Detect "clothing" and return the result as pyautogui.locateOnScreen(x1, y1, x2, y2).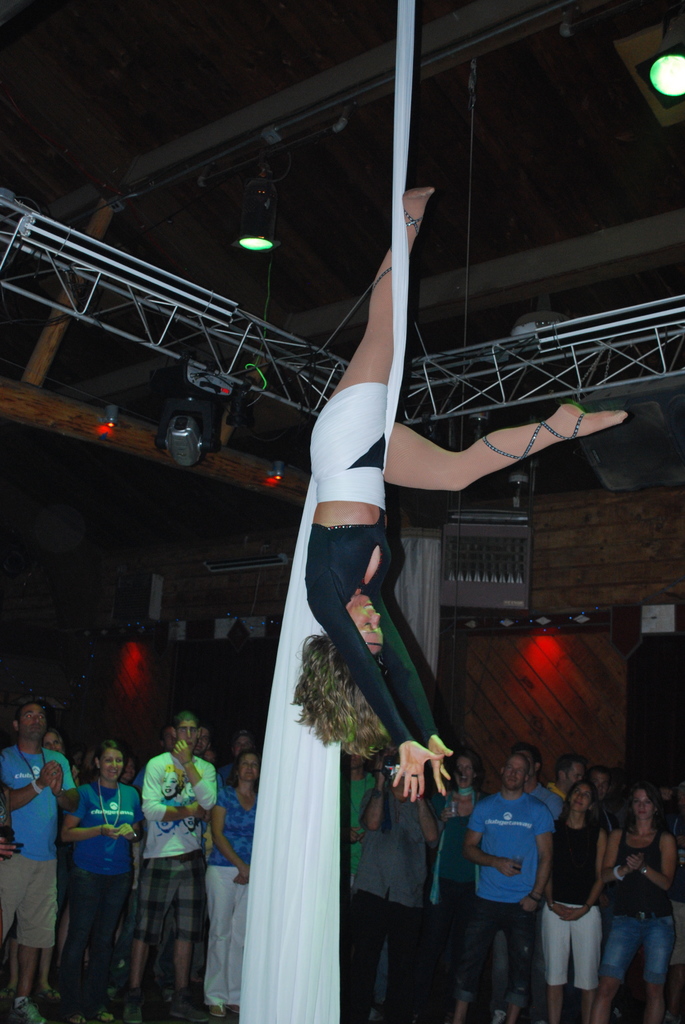
pyautogui.locateOnScreen(0, 745, 67, 949).
